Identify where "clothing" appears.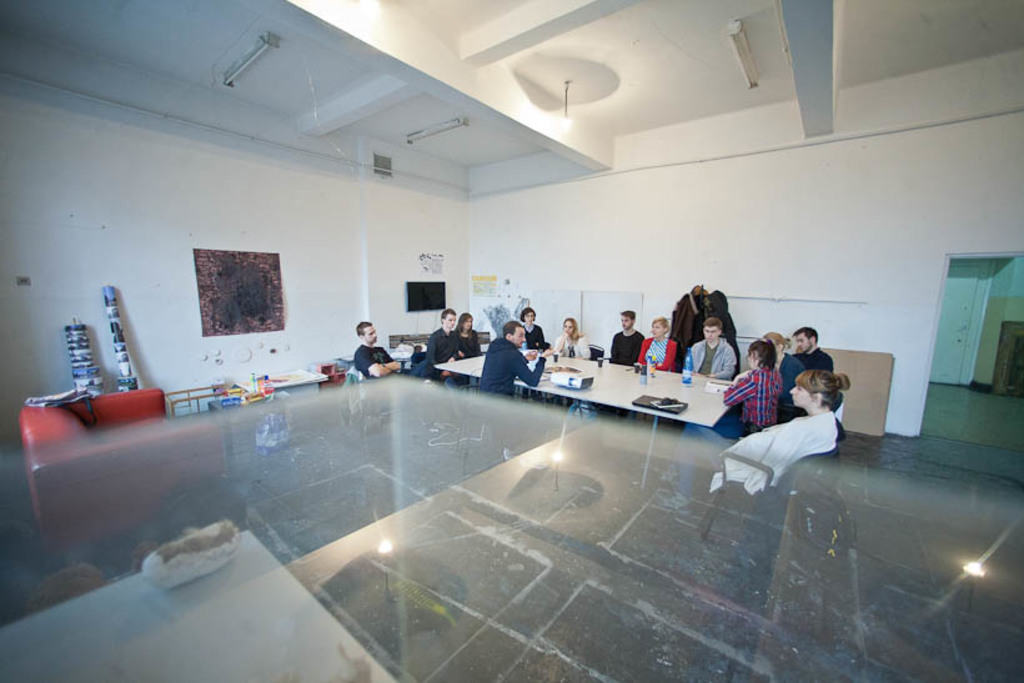
Appears at (352,346,397,386).
